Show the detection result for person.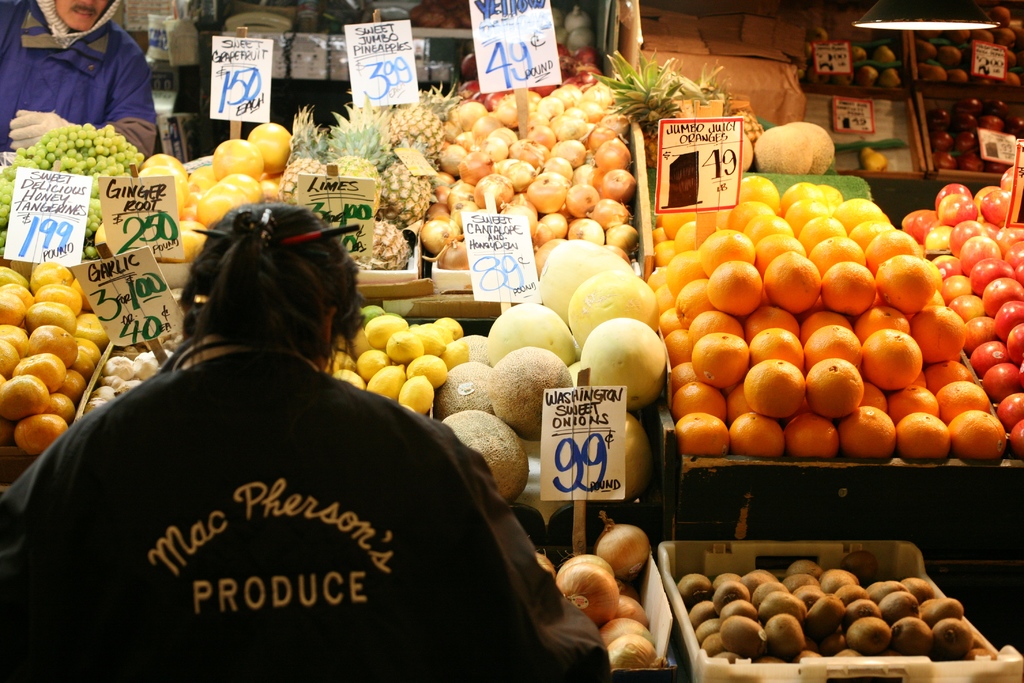
<bbox>0, 0, 157, 165</bbox>.
